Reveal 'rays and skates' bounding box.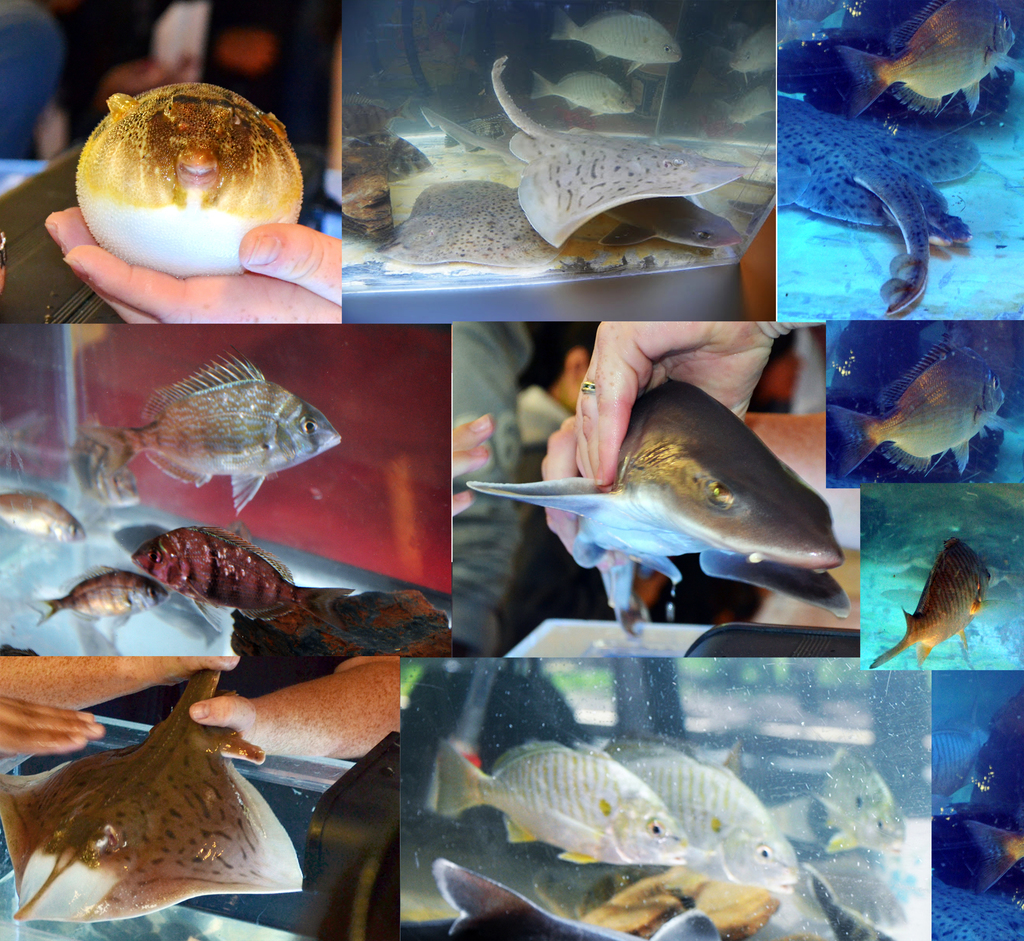
Revealed: (490, 54, 742, 246).
